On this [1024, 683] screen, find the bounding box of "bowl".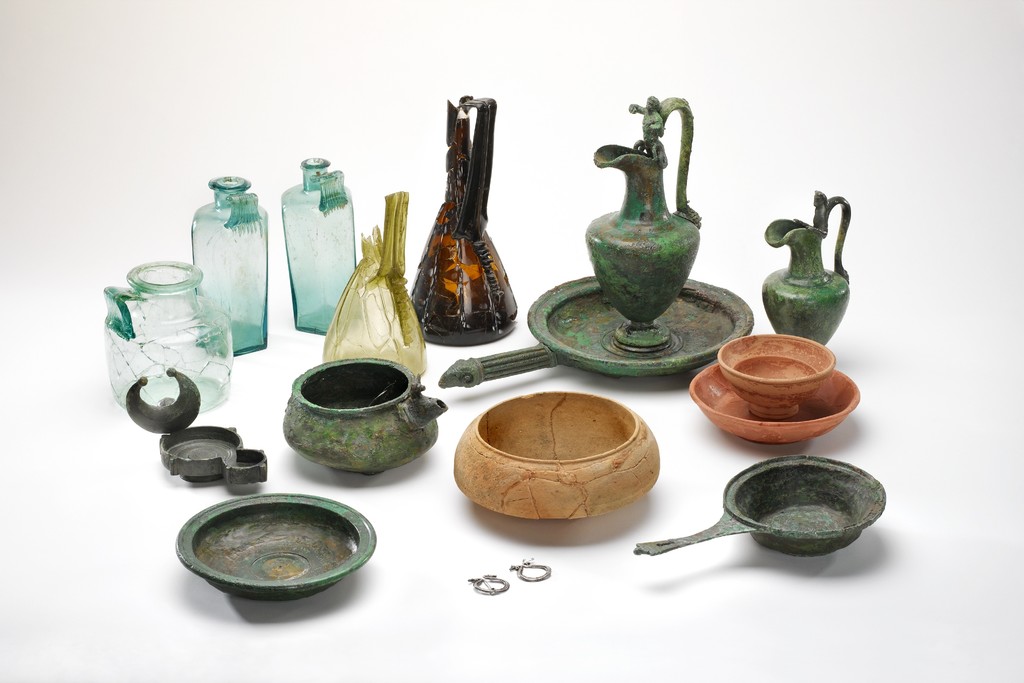
Bounding box: <box>168,493,383,614</box>.
